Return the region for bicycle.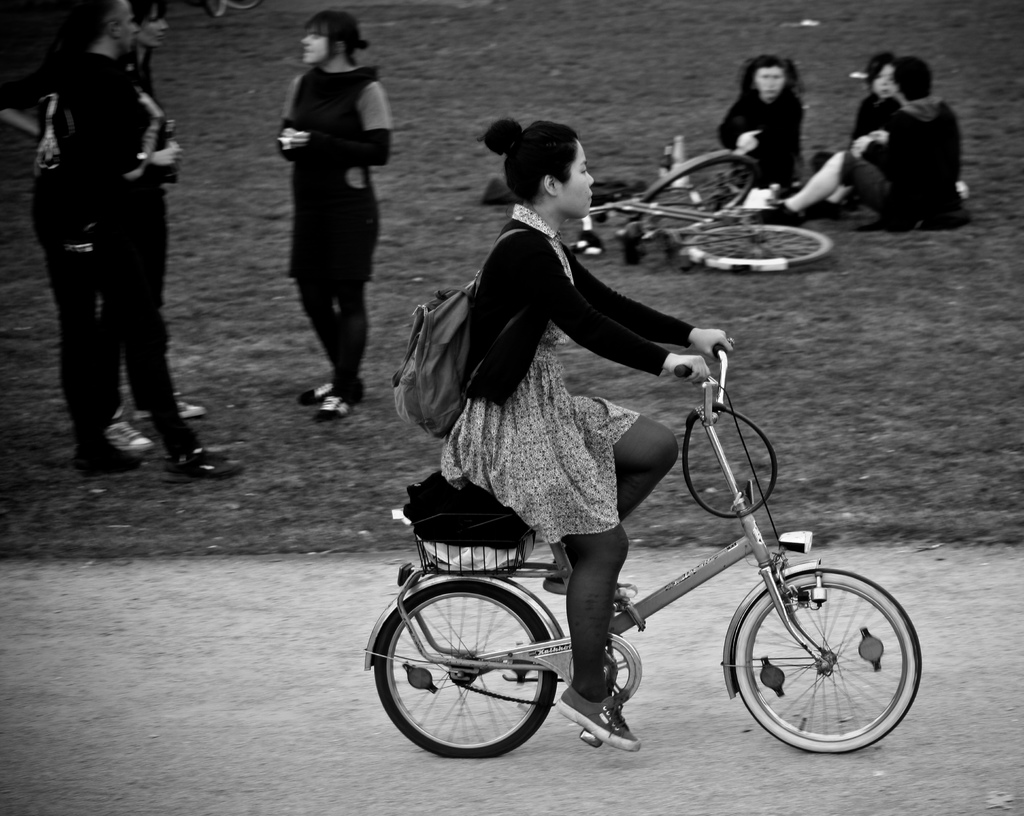
<box>575,145,834,274</box>.
